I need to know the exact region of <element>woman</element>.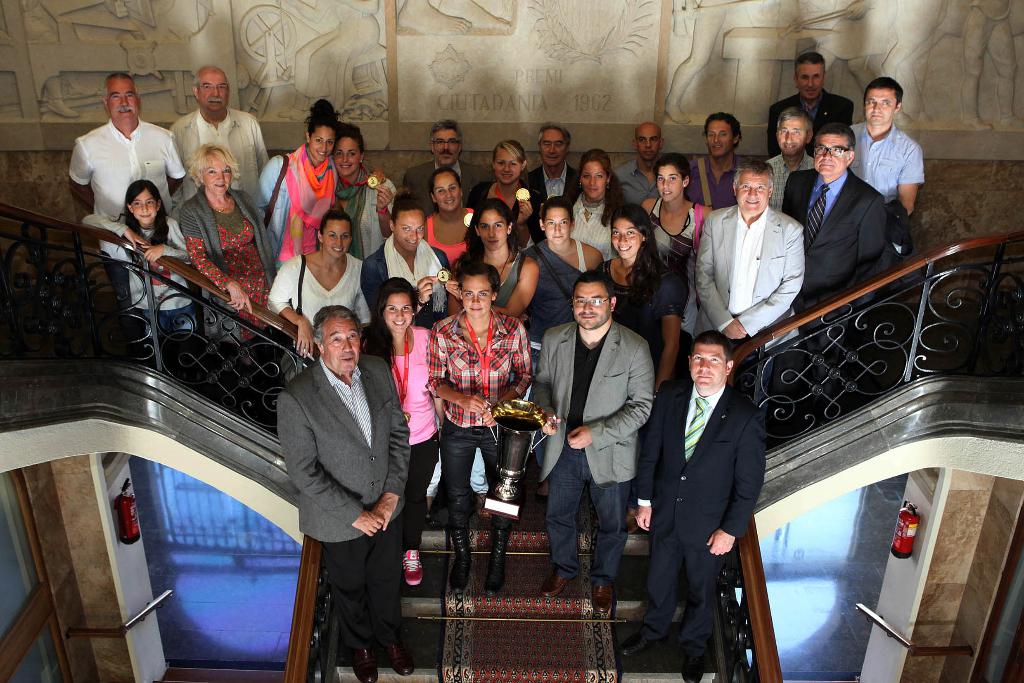
Region: 598:204:682:538.
